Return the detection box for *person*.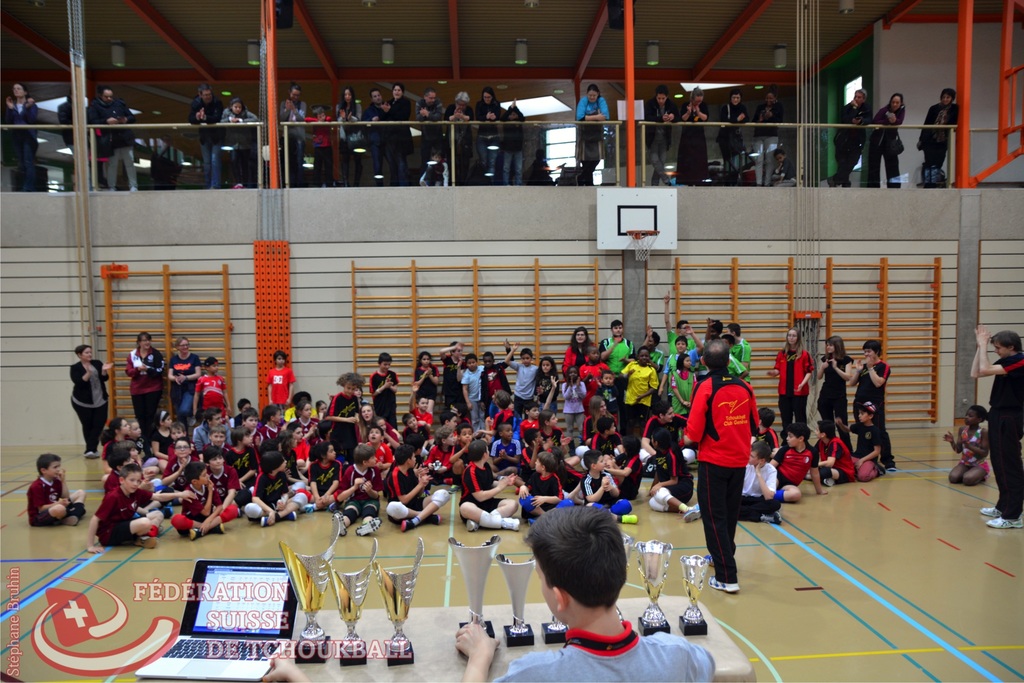
536 357 562 412.
